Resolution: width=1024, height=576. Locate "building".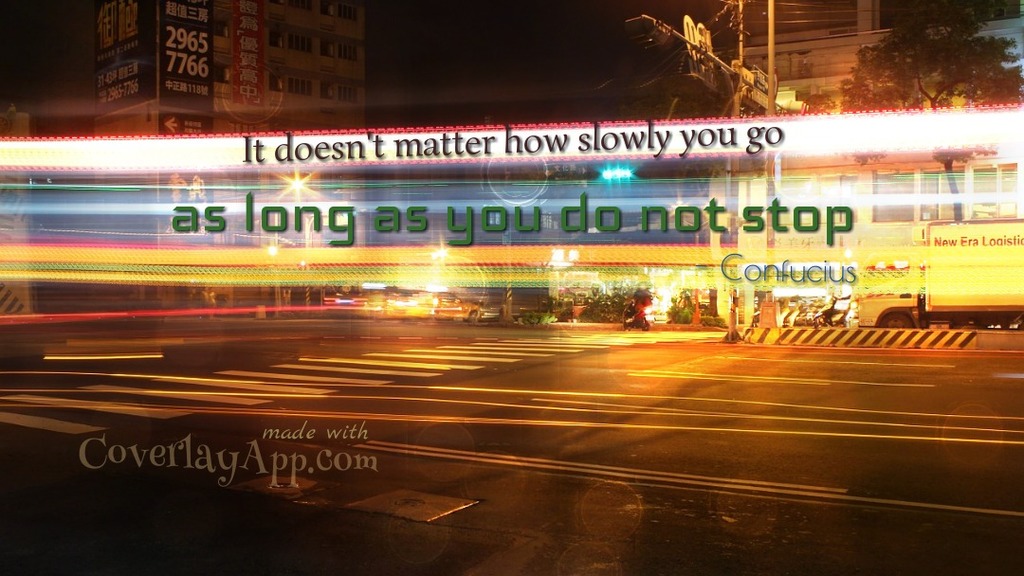
detection(82, 0, 374, 325).
